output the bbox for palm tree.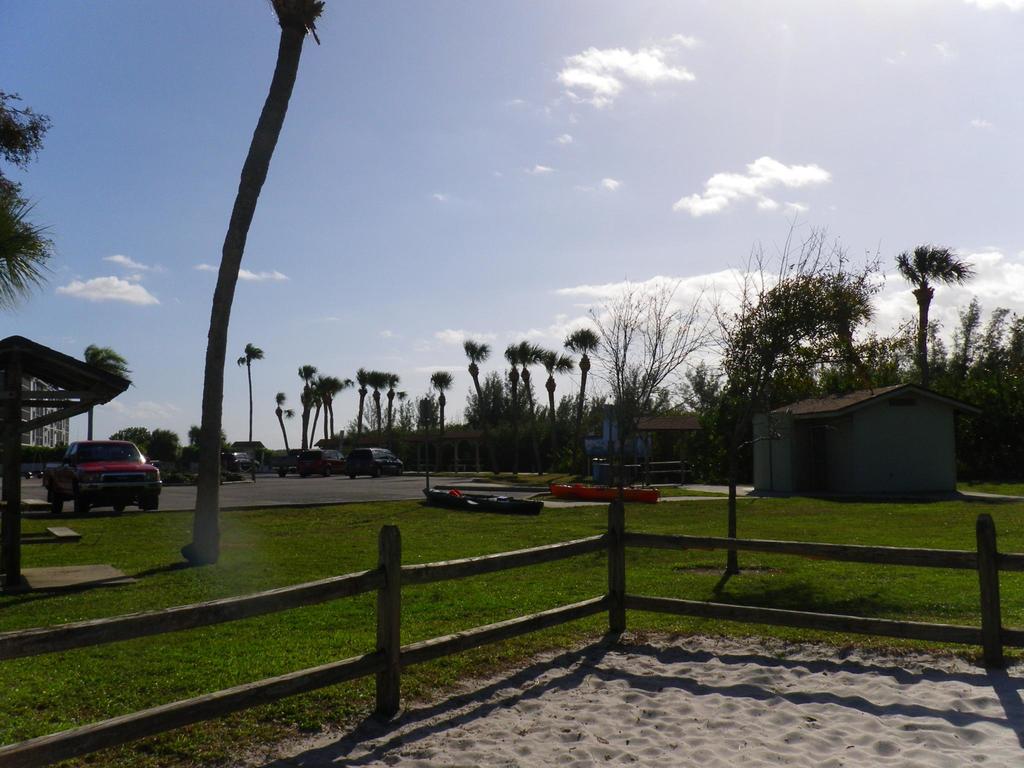
534 347 574 424.
